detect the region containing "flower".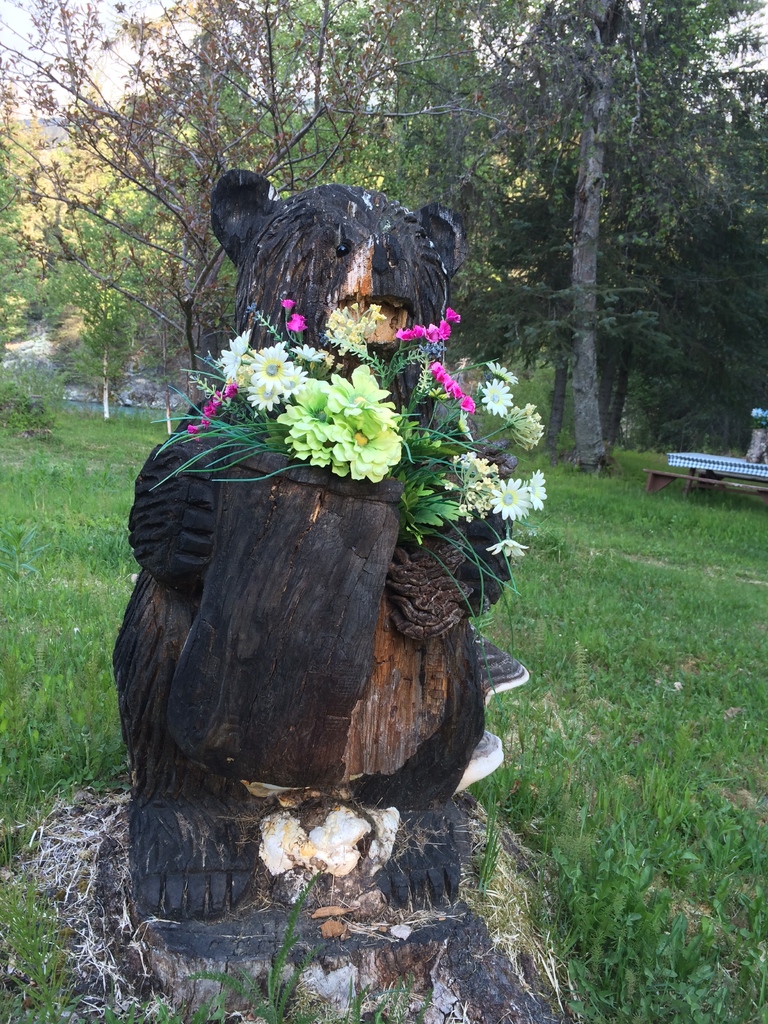
detection(481, 373, 513, 420).
